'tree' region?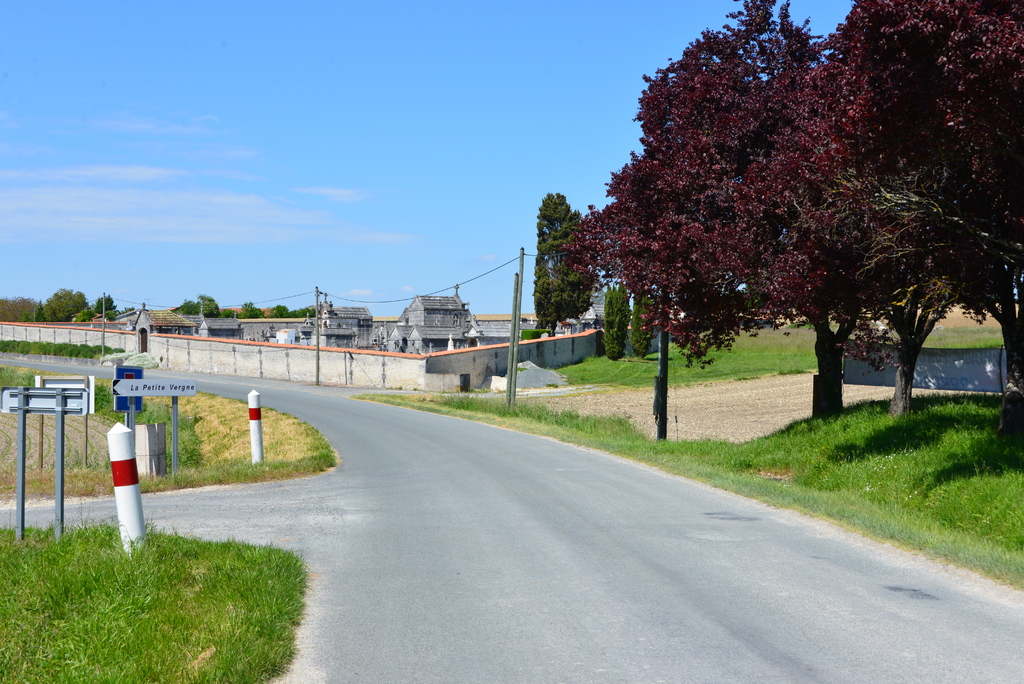
(left=221, top=307, right=241, bottom=320)
